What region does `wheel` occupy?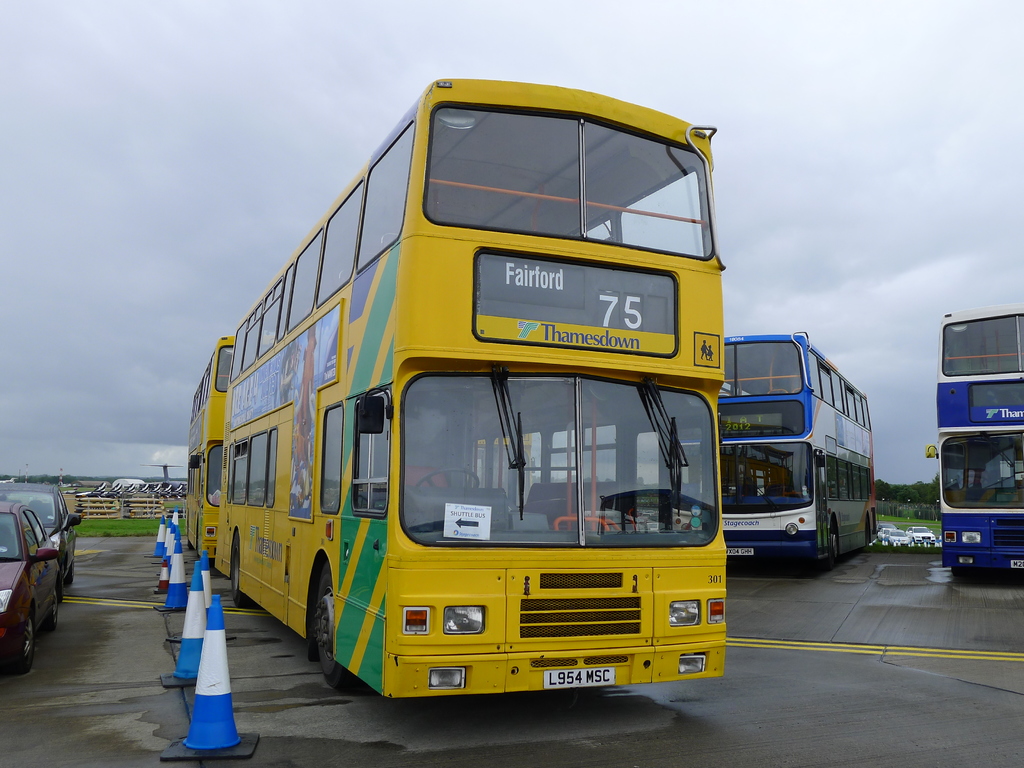
<box>42,589,55,631</box>.
